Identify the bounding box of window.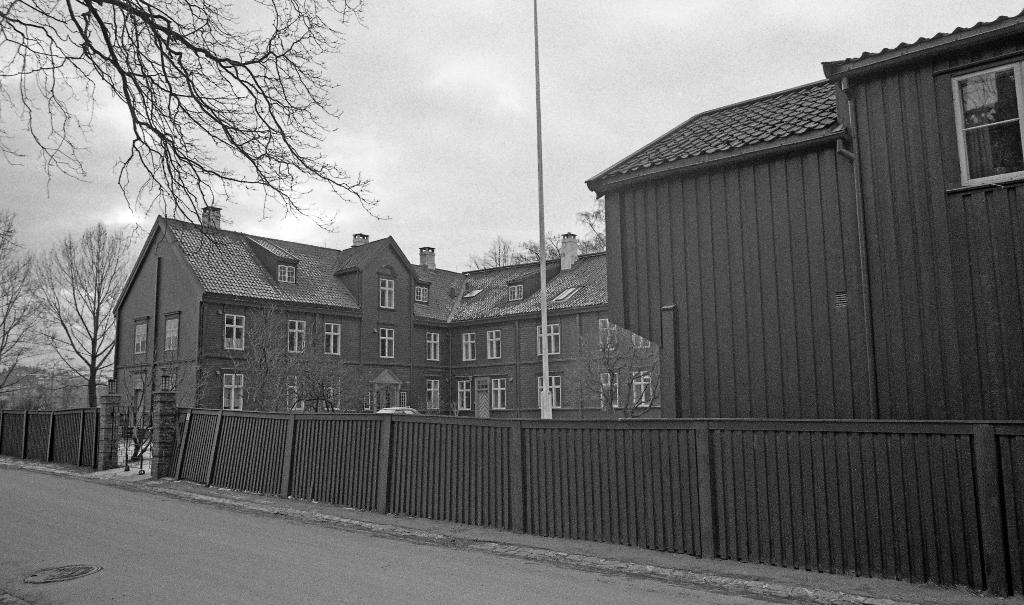
{"x1": 226, "y1": 367, "x2": 249, "y2": 410}.
